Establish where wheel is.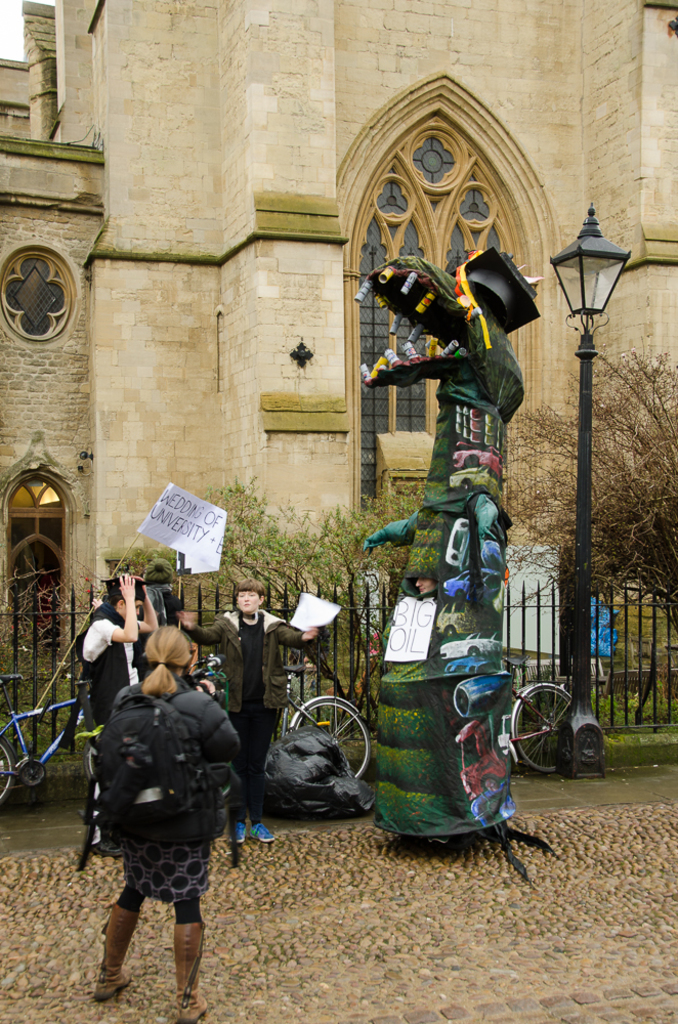
Established at {"x1": 291, "y1": 697, "x2": 371, "y2": 781}.
